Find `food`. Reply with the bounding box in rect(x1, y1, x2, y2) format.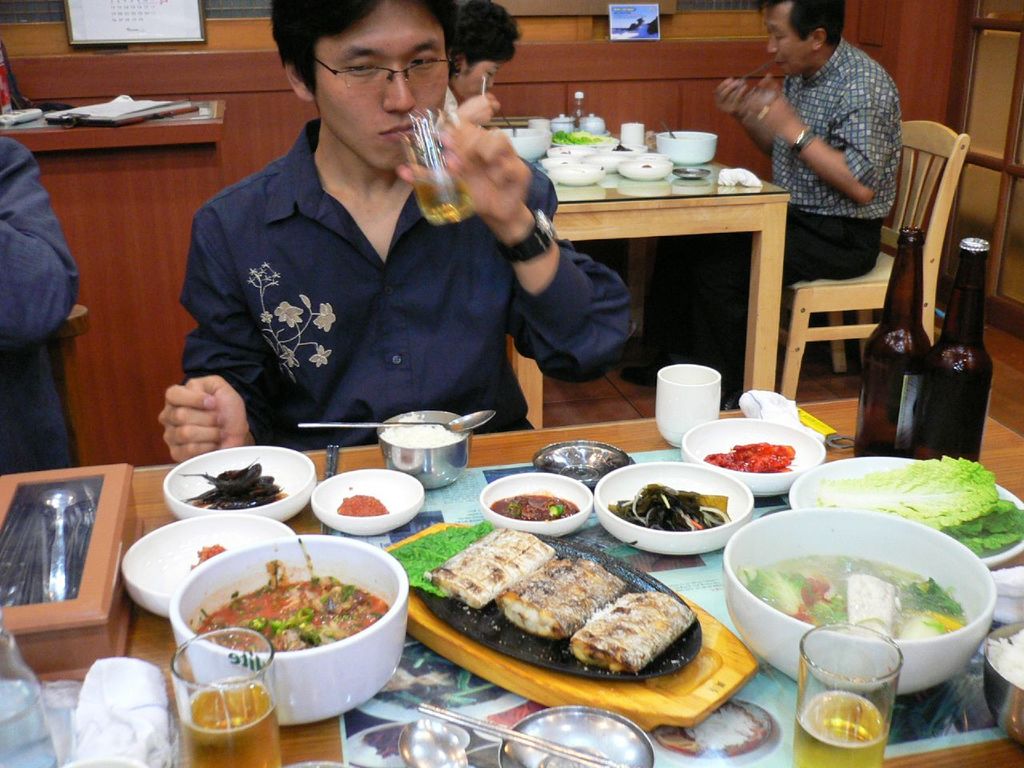
rect(381, 408, 465, 450).
